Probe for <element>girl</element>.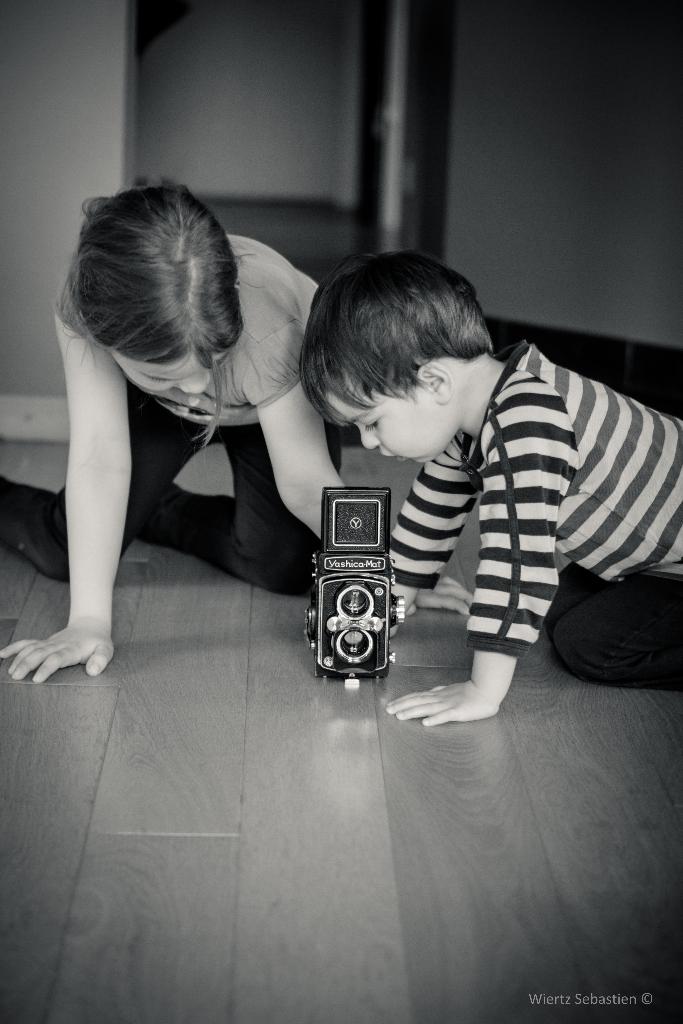
Probe result: [x1=0, y1=179, x2=474, y2=687].
